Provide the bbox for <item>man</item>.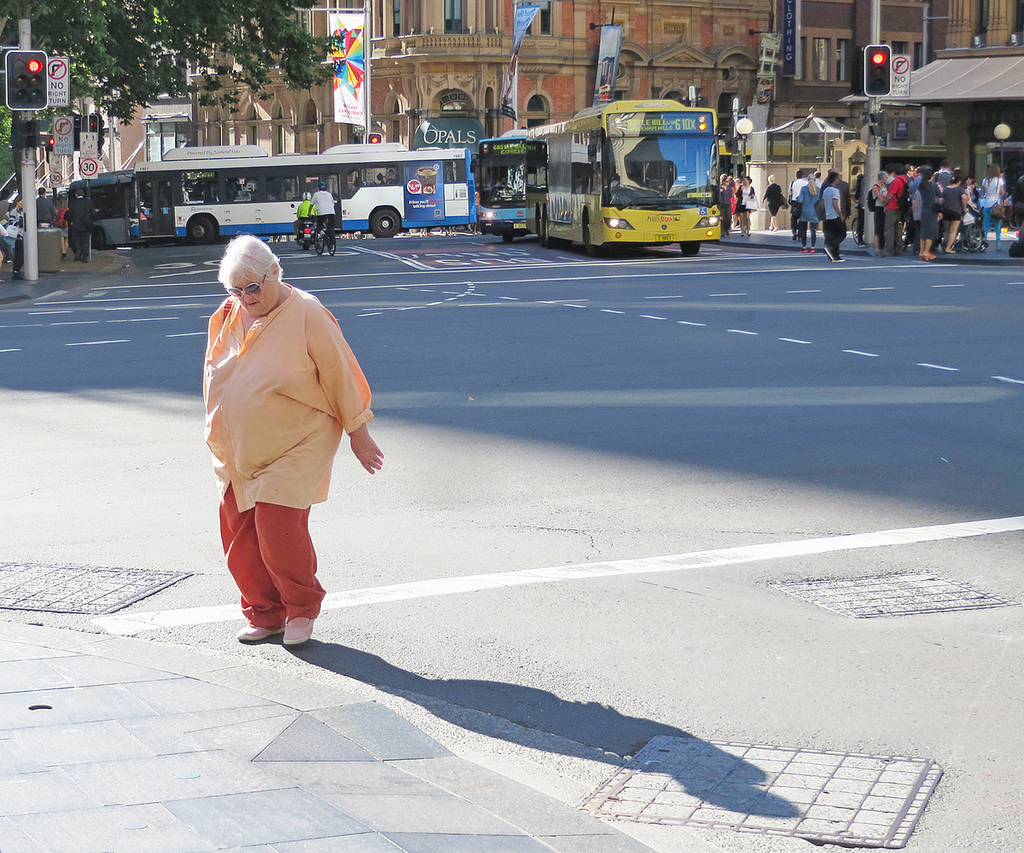
pyautogui.locateOnScreen(905, 164, 914, 182).
